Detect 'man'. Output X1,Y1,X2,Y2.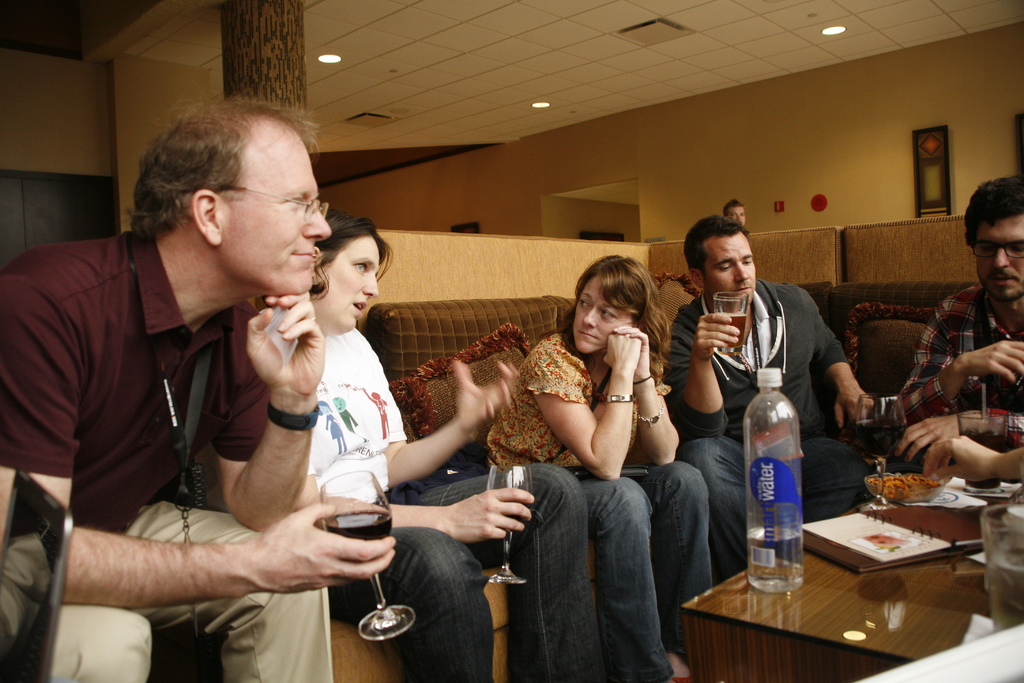
19,106,454,675.
